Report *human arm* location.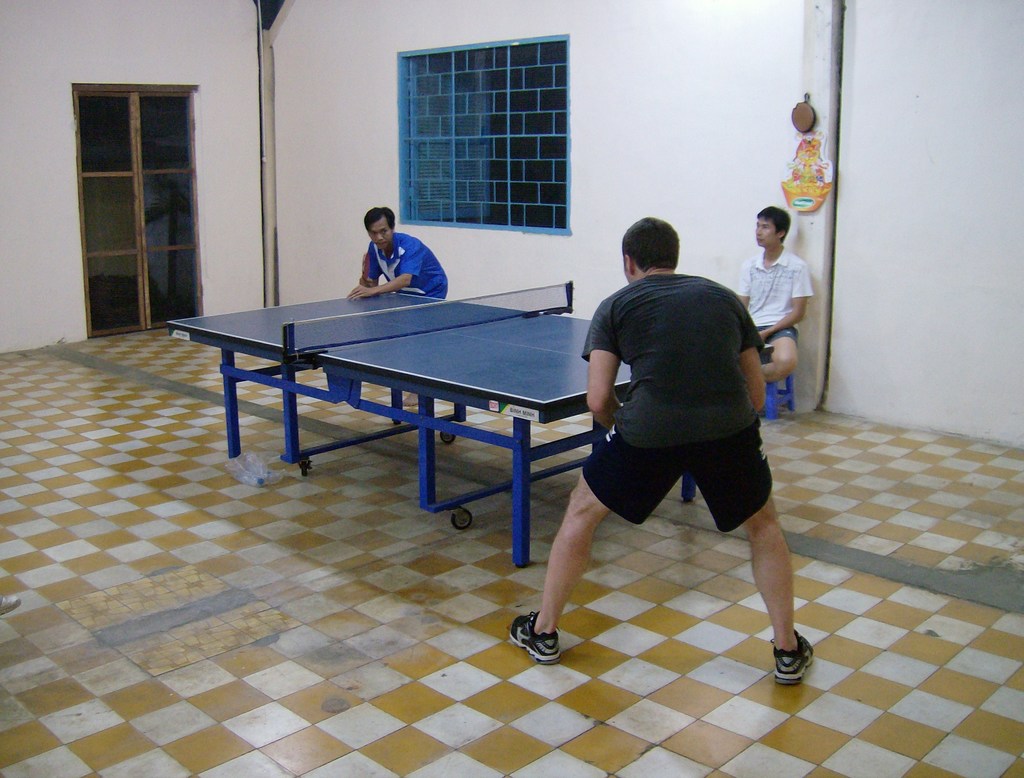
Report: box(735, 296, 774, 415).
